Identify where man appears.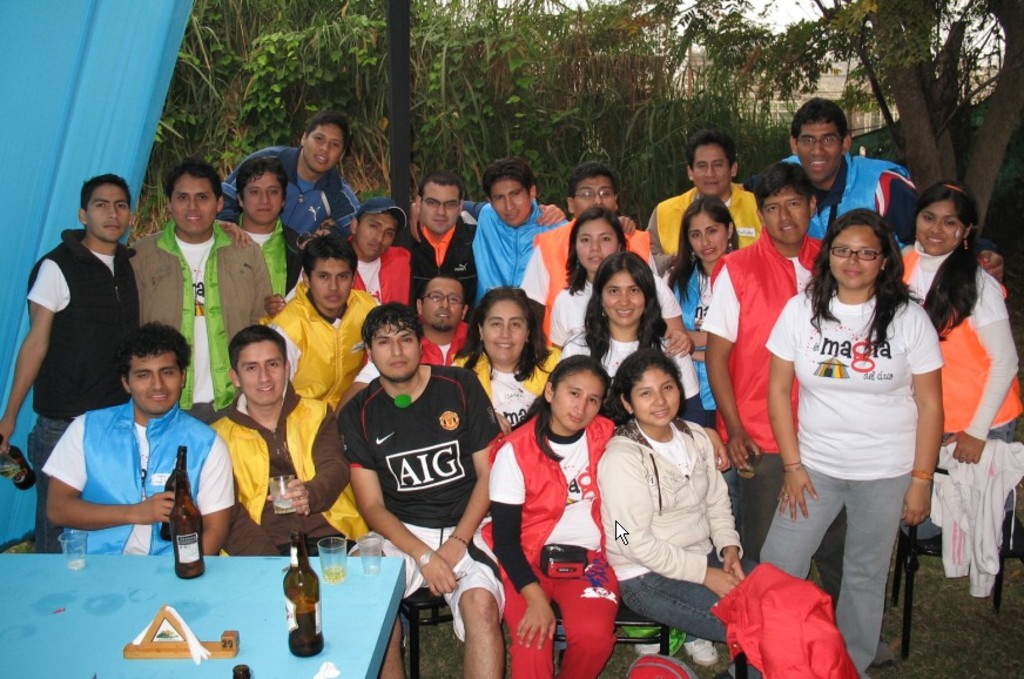
Appears at {"x1": 213, "y1": 160, "x2": 310, "y2": 291}.
